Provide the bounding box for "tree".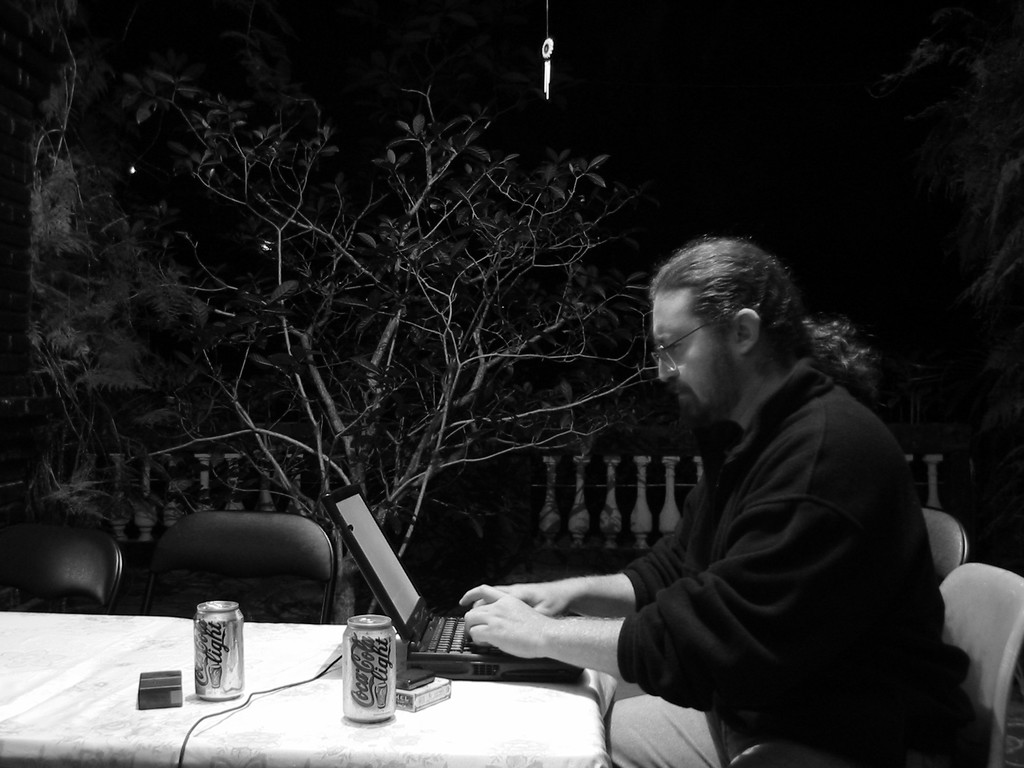
rect(118, 66, 665, 623).
